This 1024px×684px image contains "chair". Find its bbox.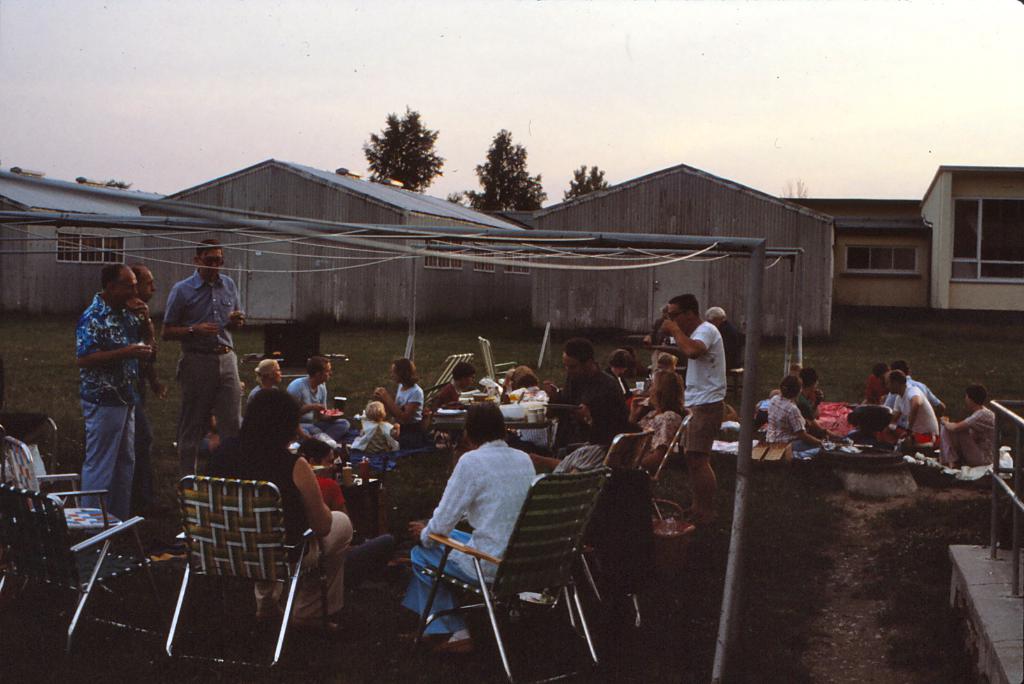
403,465,620,683.
